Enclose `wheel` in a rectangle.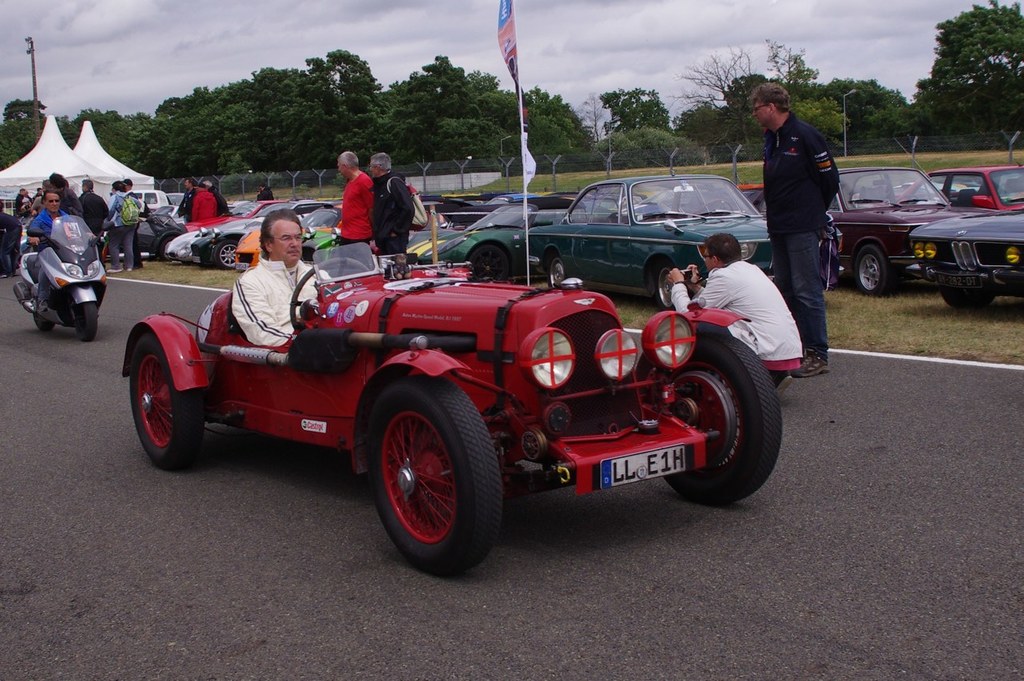
466,247,523,284.
